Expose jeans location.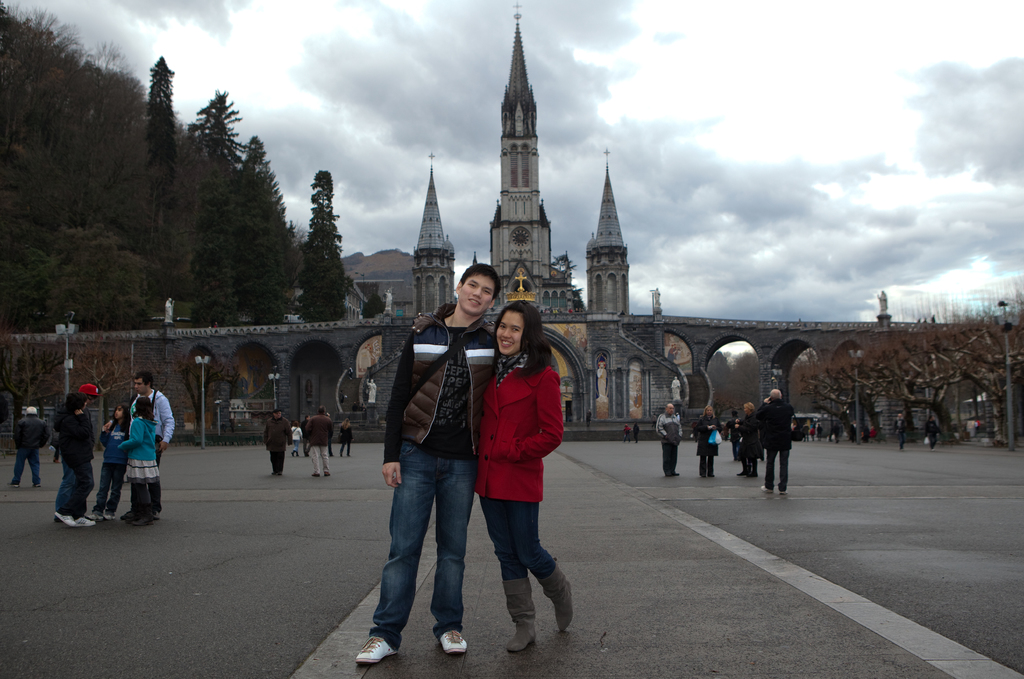
Exposed at x1=765 y1=445 x2=809 y2=498.
